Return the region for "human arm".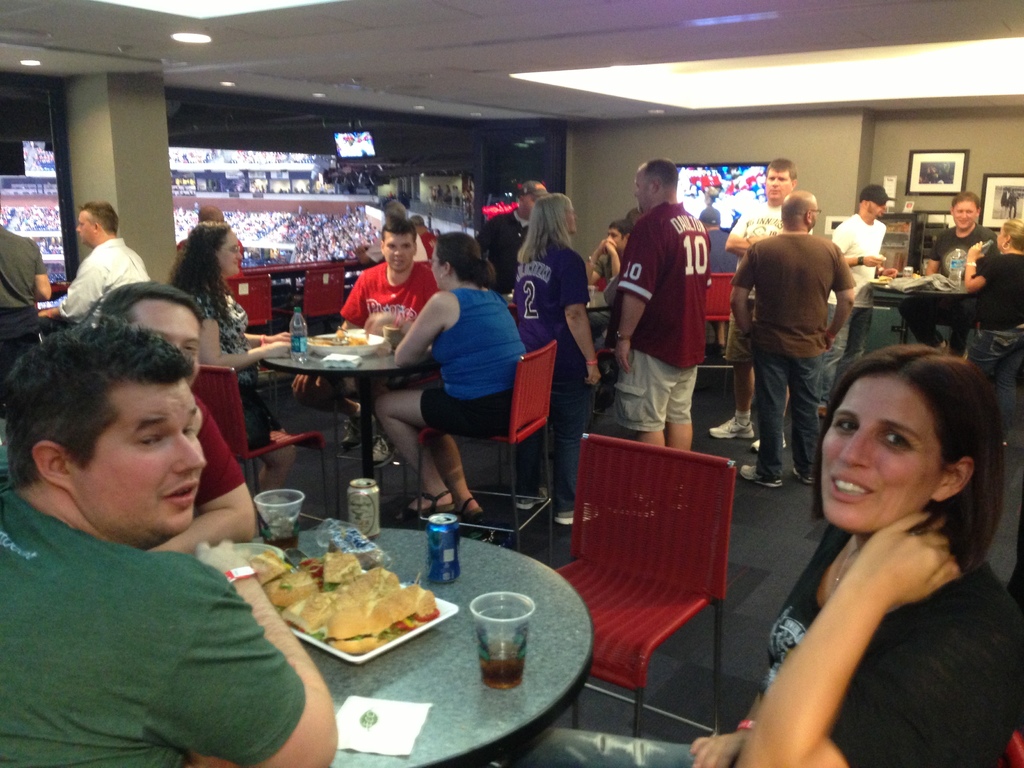
rect(957, 239, 1005, 295).
